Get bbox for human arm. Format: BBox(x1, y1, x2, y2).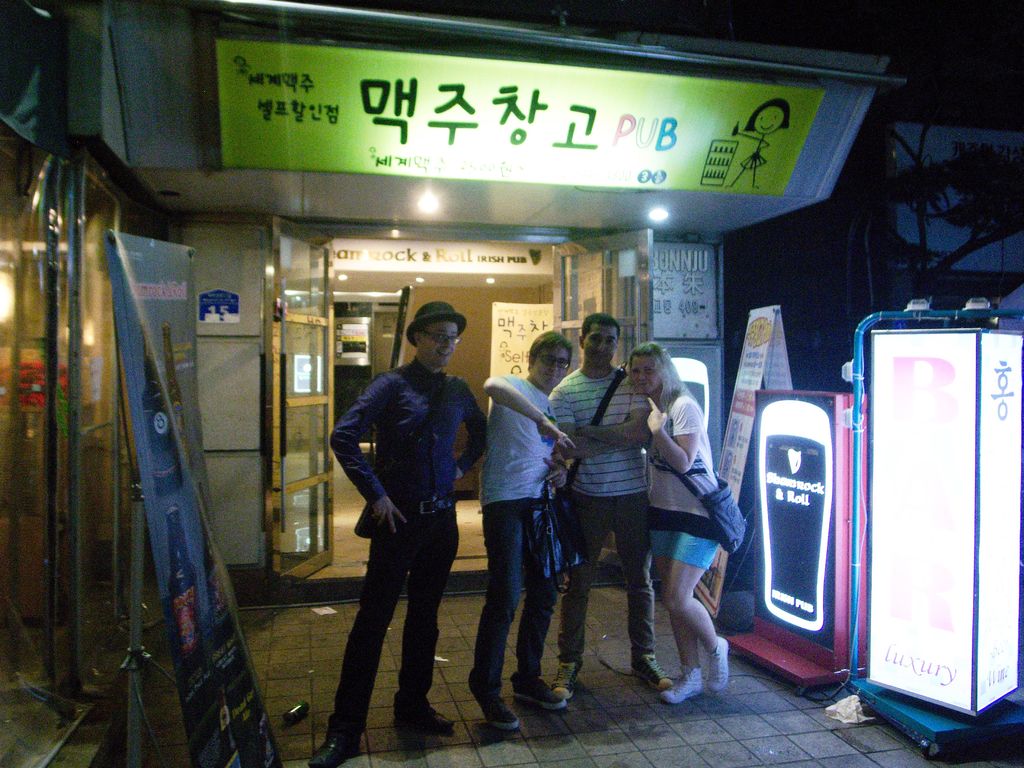
BBox(444, 380, 490, 479).
